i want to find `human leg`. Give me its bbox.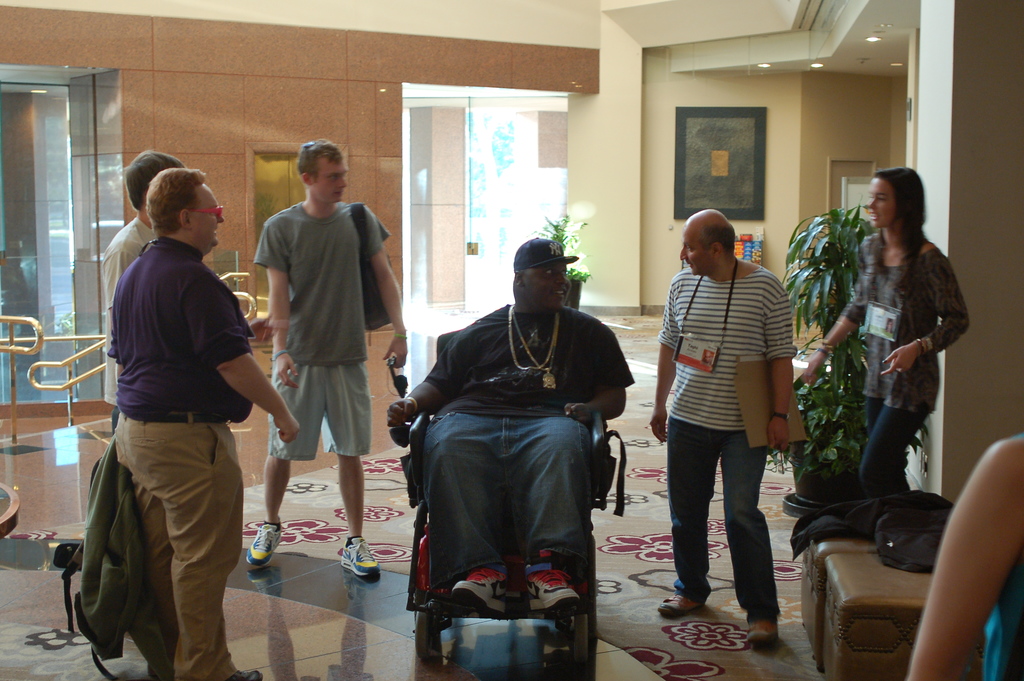
bbox(860, 373, 943, 498).
